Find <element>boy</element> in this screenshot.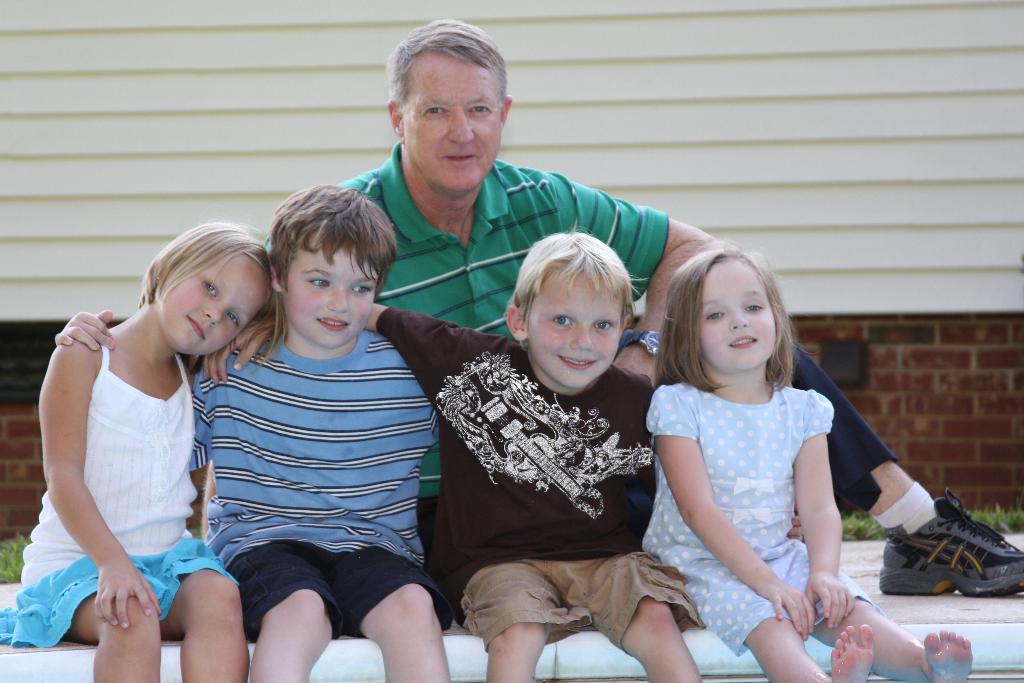
The bounding box for <element>boy</element> is (left=204, top=223, right=716, bottom=682).
